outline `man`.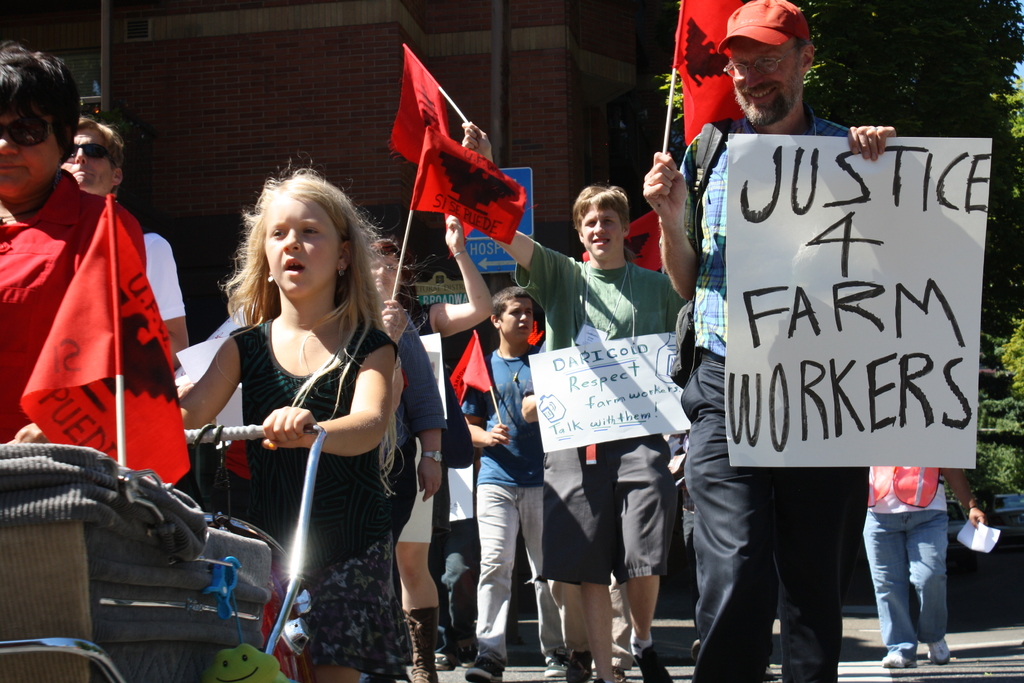
Outline: BBox(460, 115, 687, 682).
